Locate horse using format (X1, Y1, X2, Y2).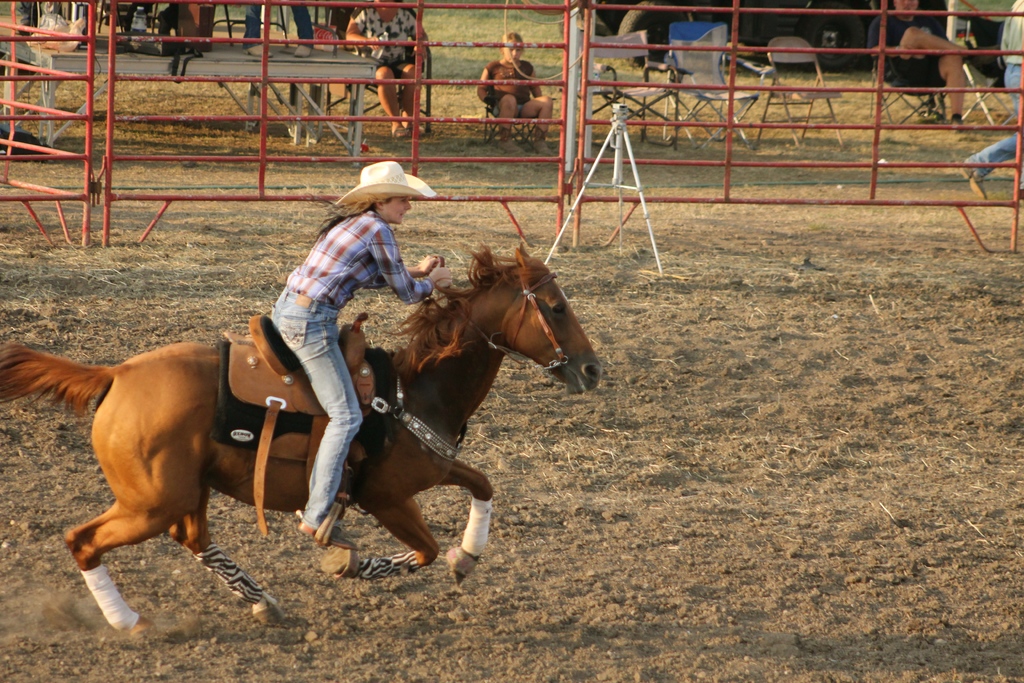
(0, 242, 606, 635).
